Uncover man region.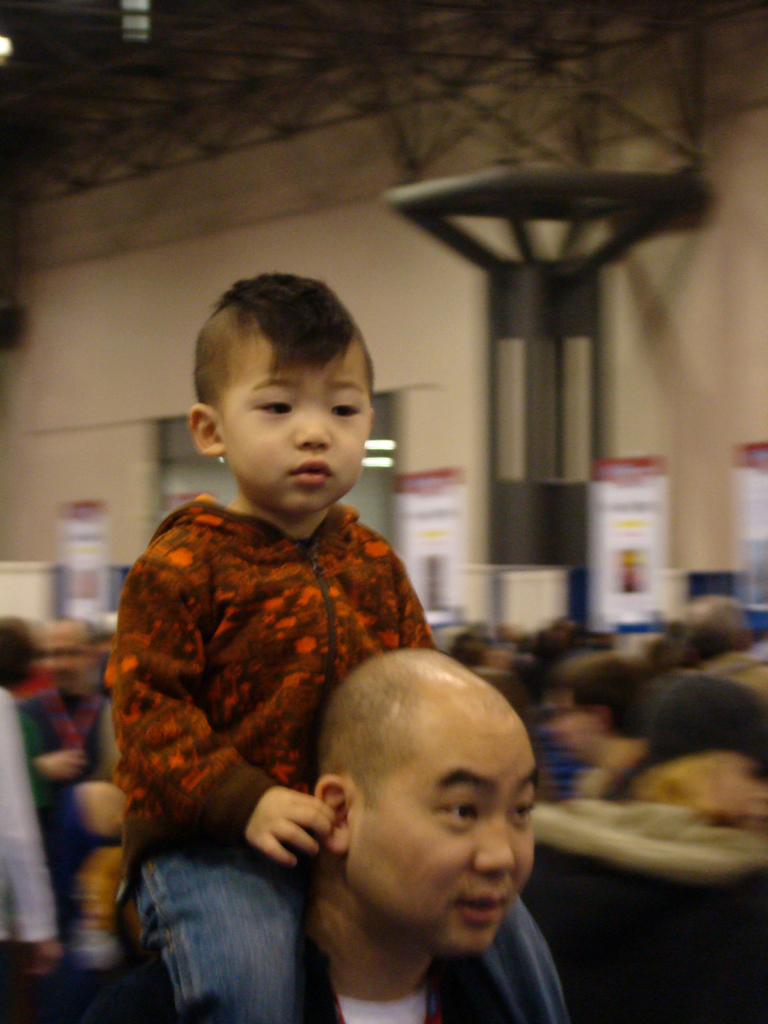
Uncovered: crop(276, 628, 573, 1023).
